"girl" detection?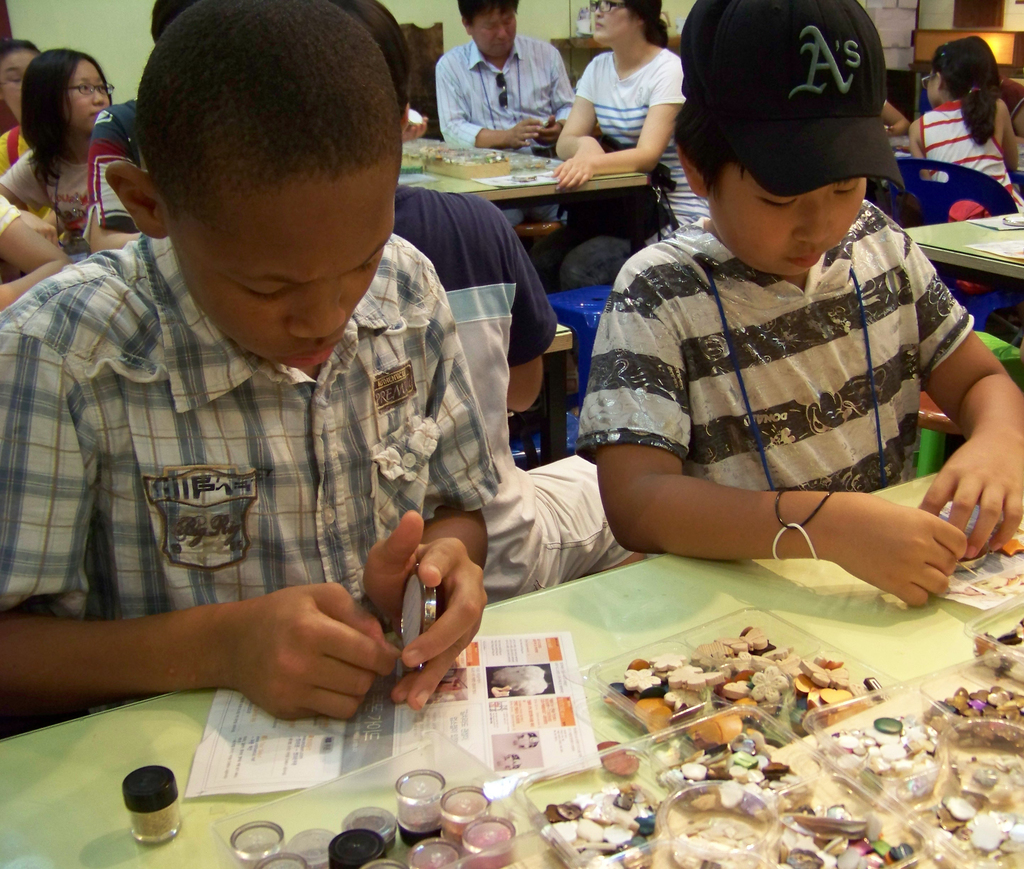
bbox=[0, 49, 113, 249]
